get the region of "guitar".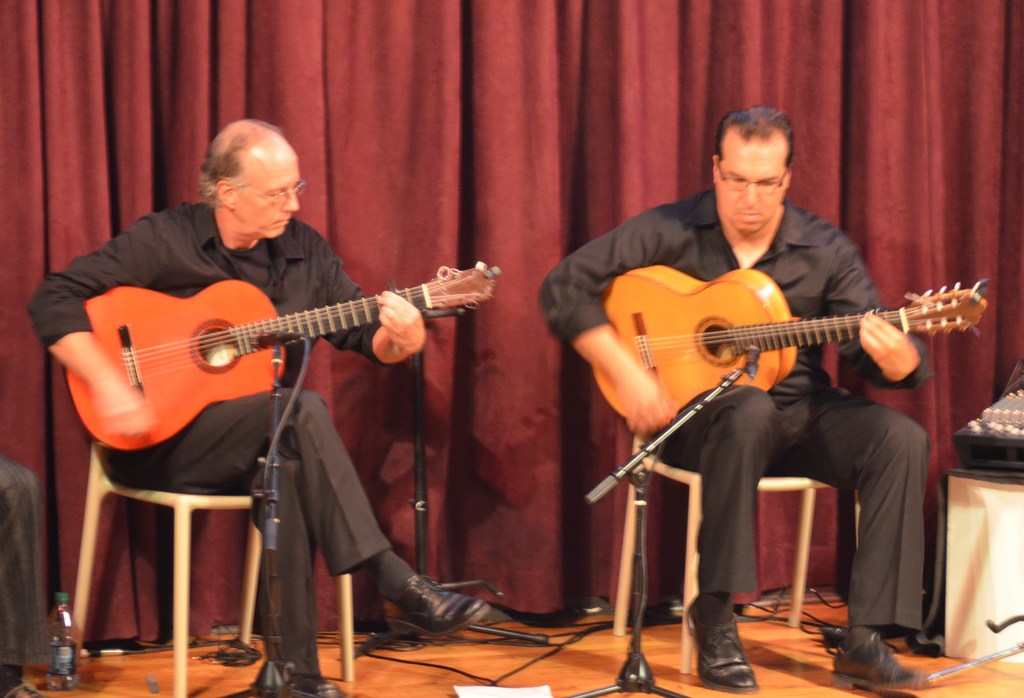
[left=65, top=264, right=504, bottom=450].
